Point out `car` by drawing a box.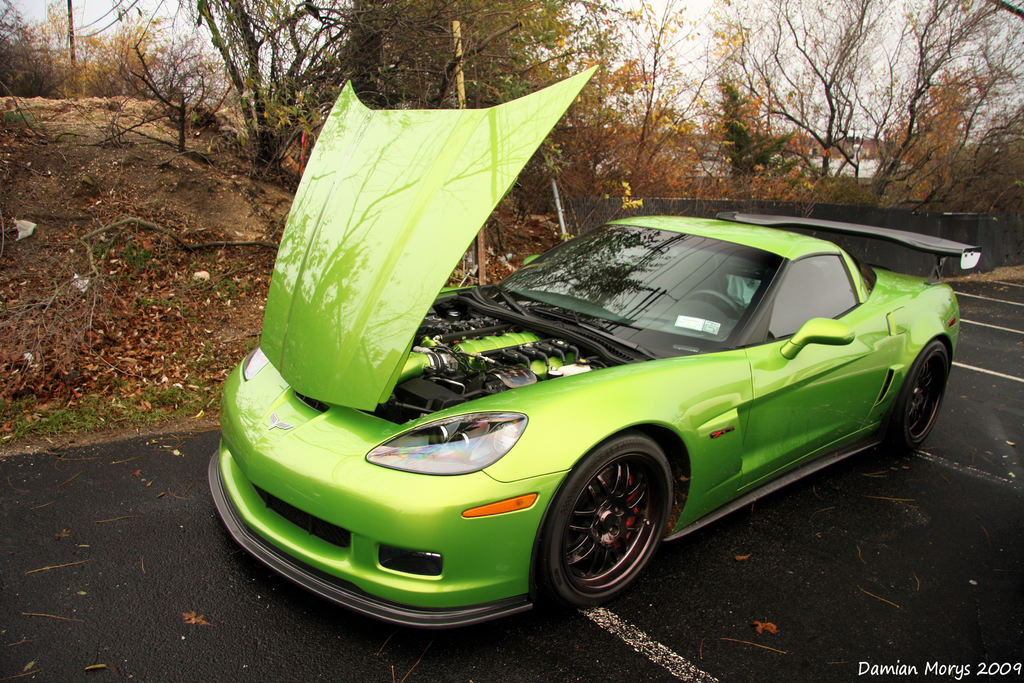
pyautogui.locateOnScreen(200, 60, 982, 636).
